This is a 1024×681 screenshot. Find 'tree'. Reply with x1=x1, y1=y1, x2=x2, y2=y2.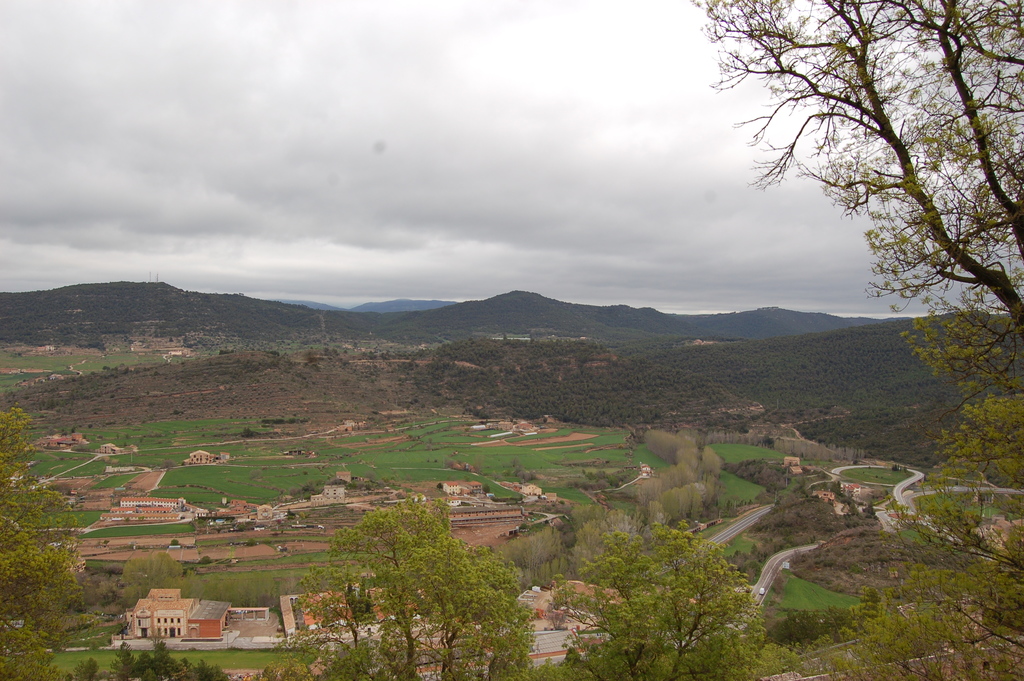
x1=435, y1=480, x2=446, y2=492.
